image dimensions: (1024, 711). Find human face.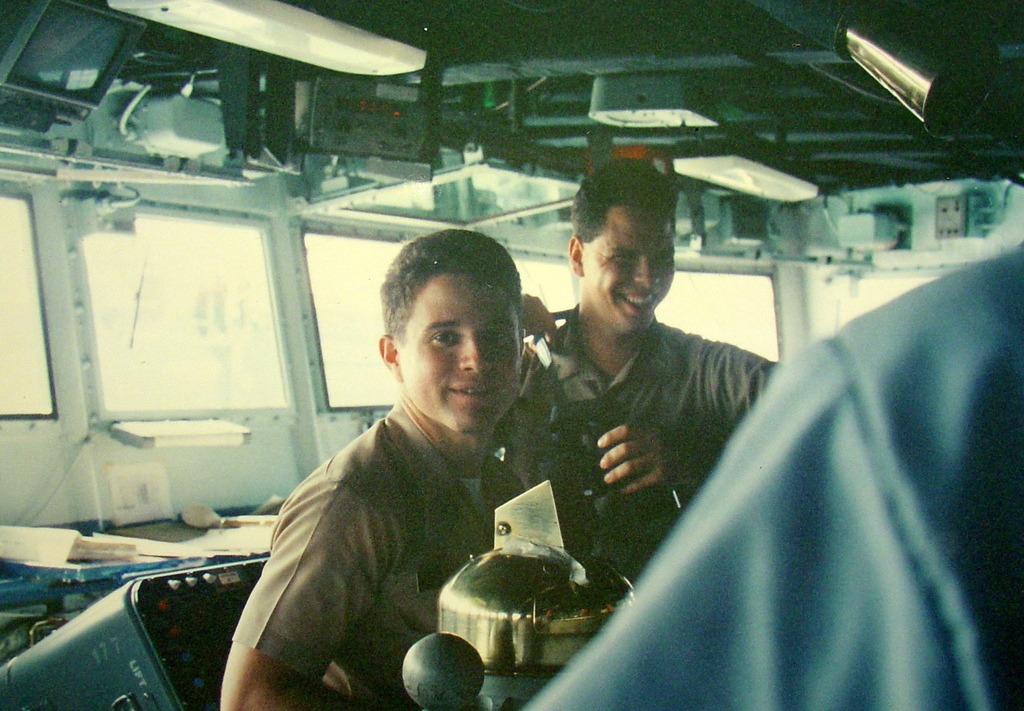
x1=403, y1=276, x2=524, y2=433.
